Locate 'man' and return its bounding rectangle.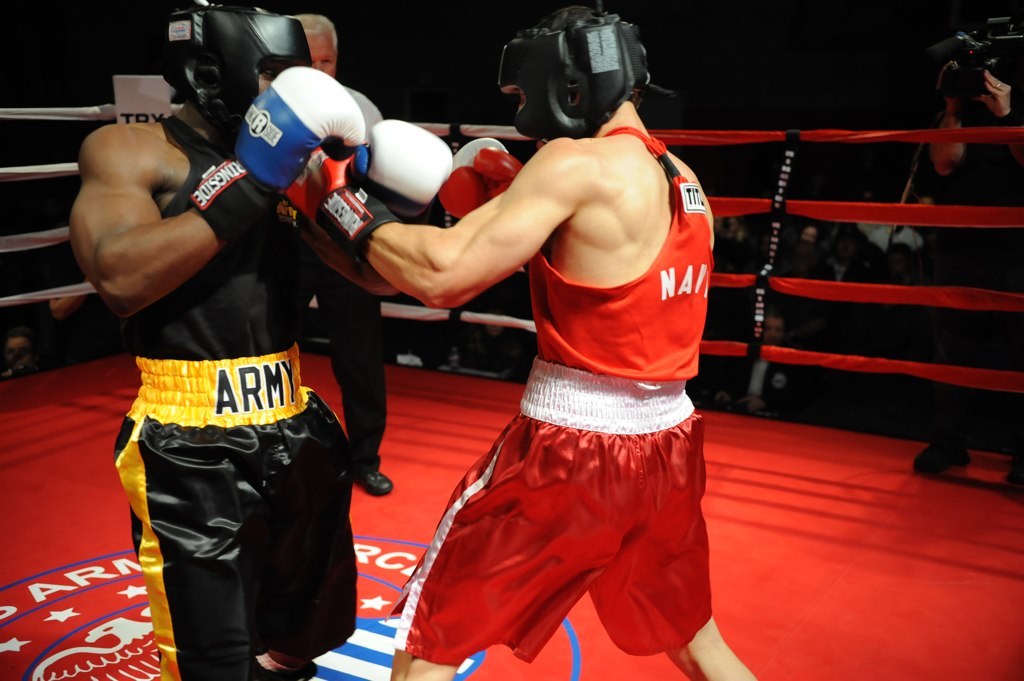
{"x1": 308, "y1": 0, "x2": 775, "y2": 680}.
